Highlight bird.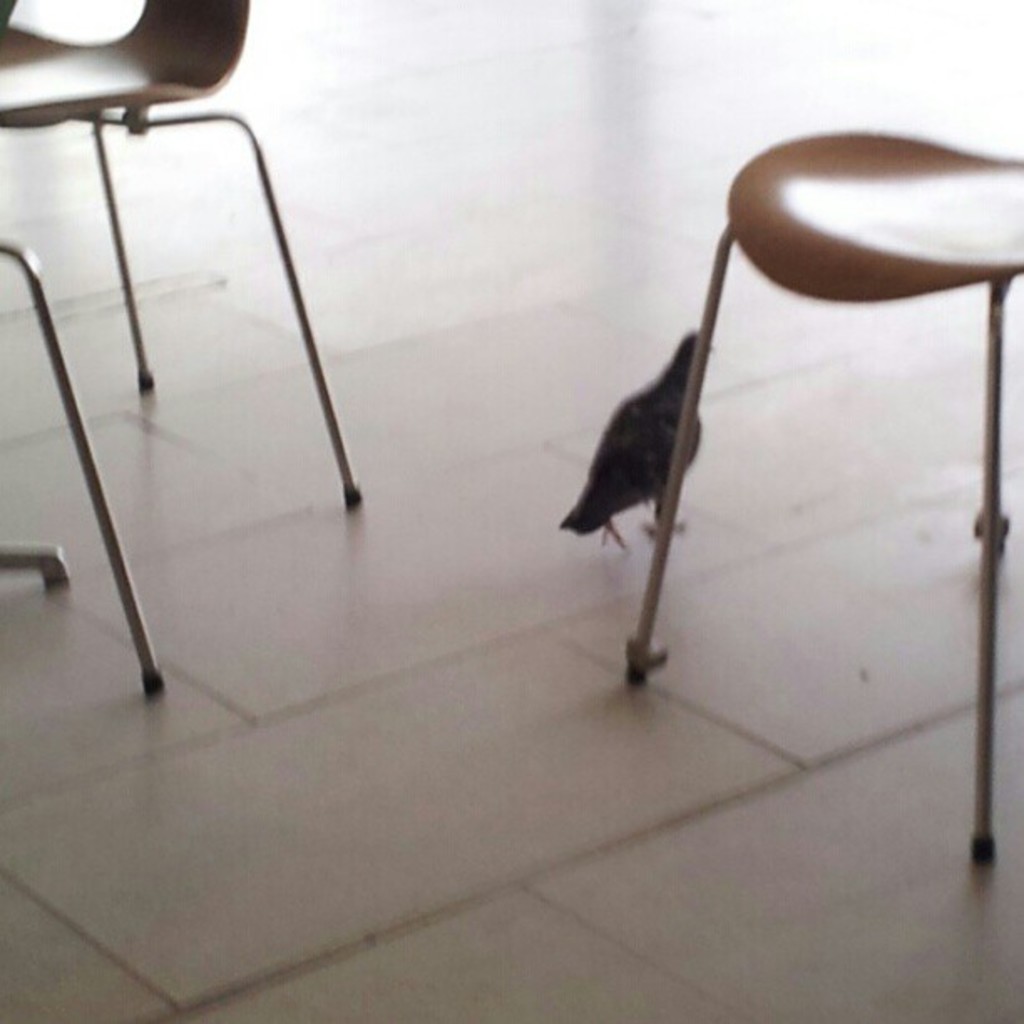
Highlighted region: left=552, top=318, right=719, bottom=542.
